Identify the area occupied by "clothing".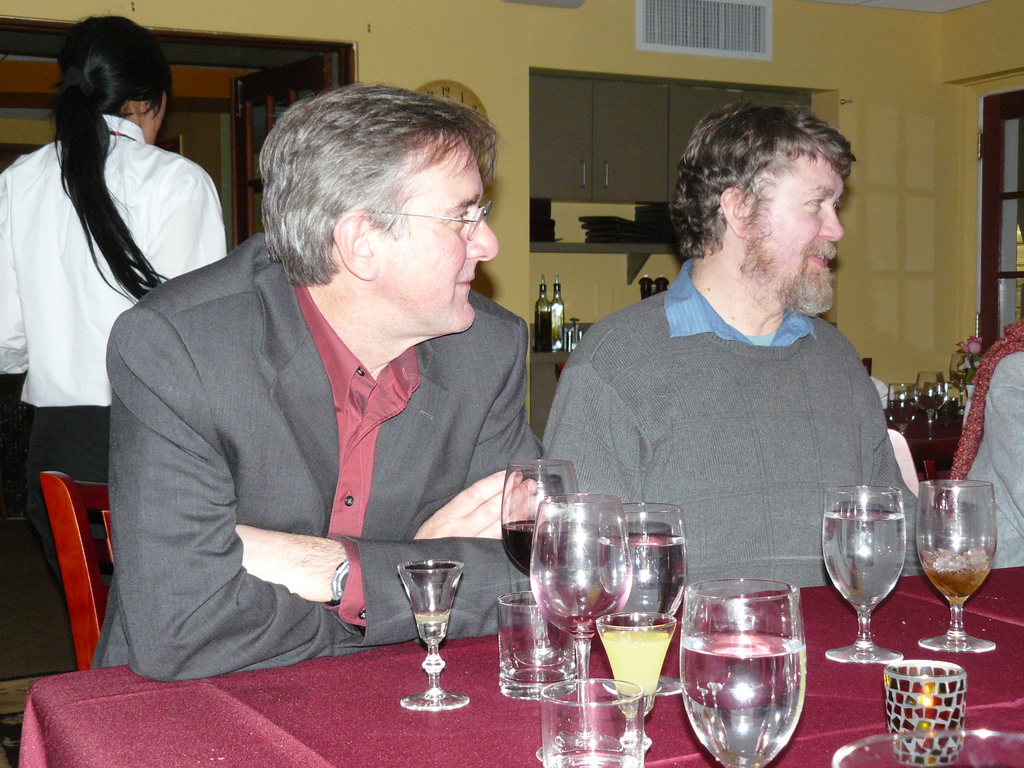
Area: 0/106/228/675.
